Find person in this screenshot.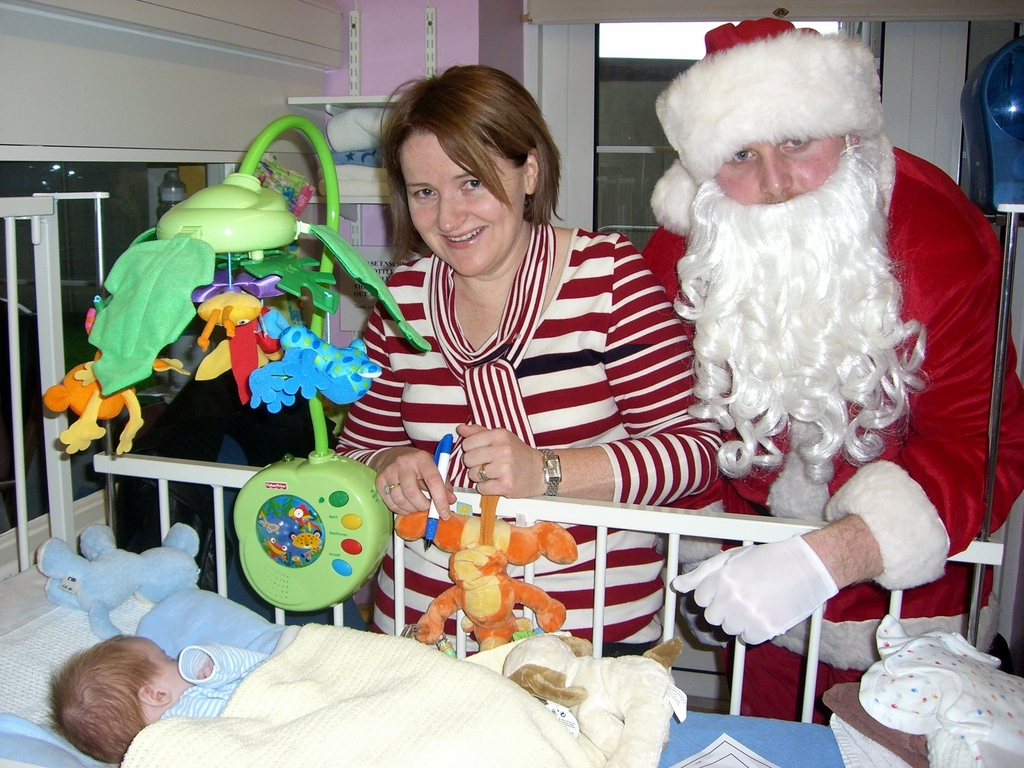
The bounding box for person is 641:19:1023:732.
